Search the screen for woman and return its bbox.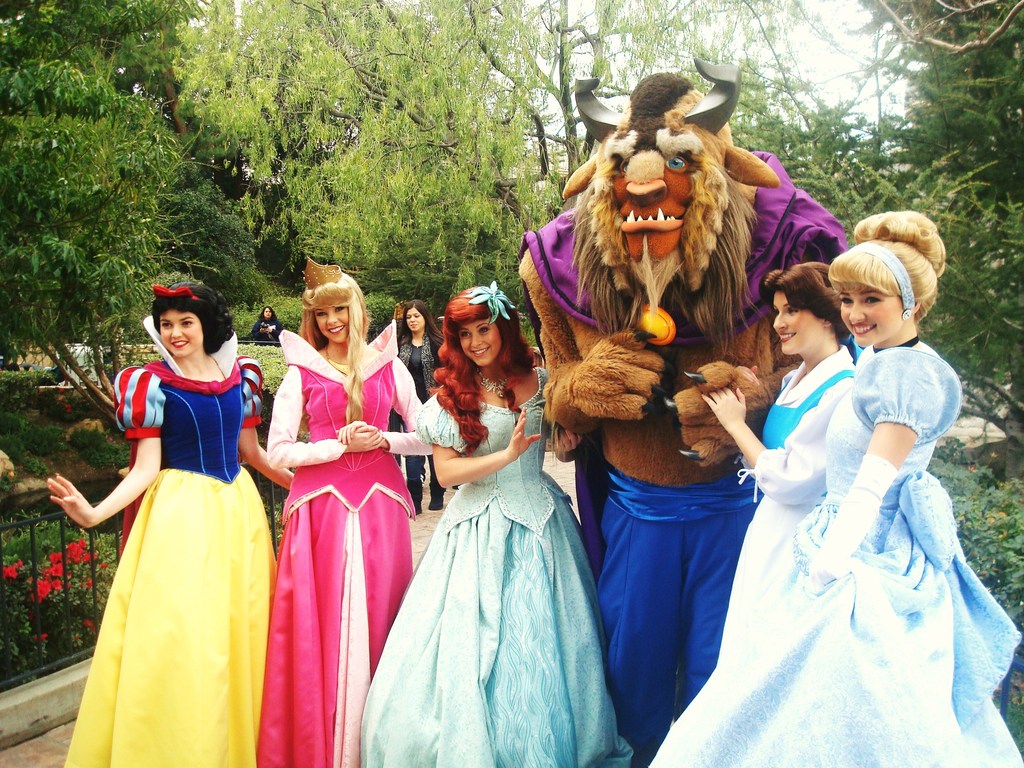
Found: 646, 206, 1023, 767.
